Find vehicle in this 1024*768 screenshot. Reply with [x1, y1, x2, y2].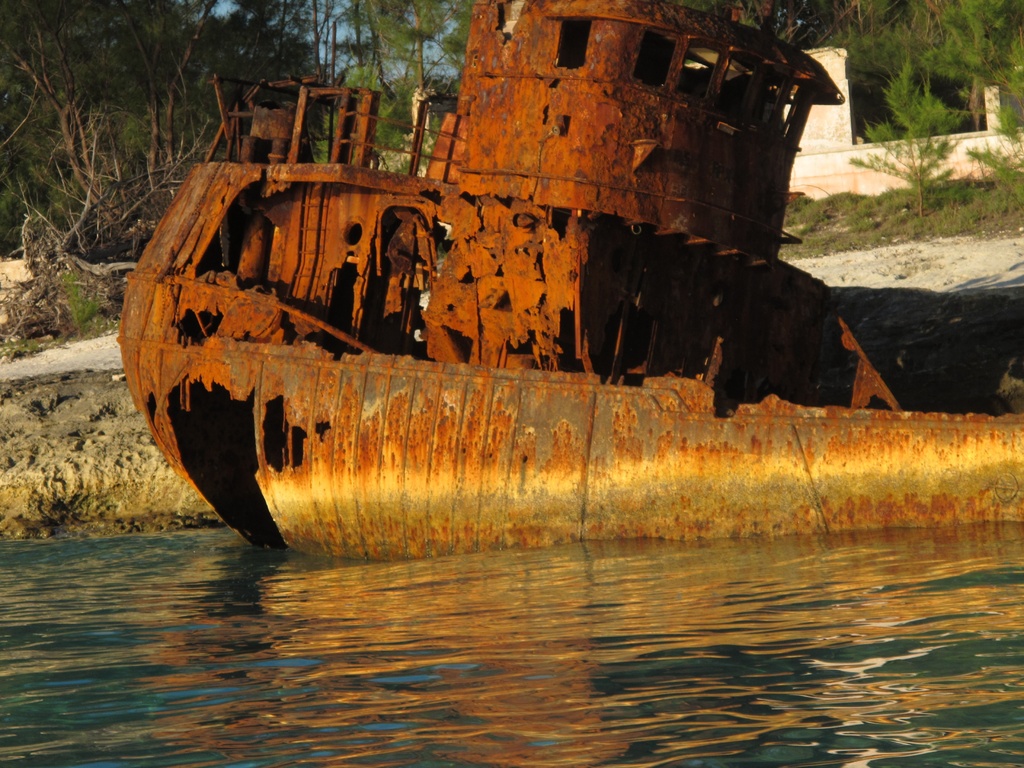
[118, 0, 1023, 559].
